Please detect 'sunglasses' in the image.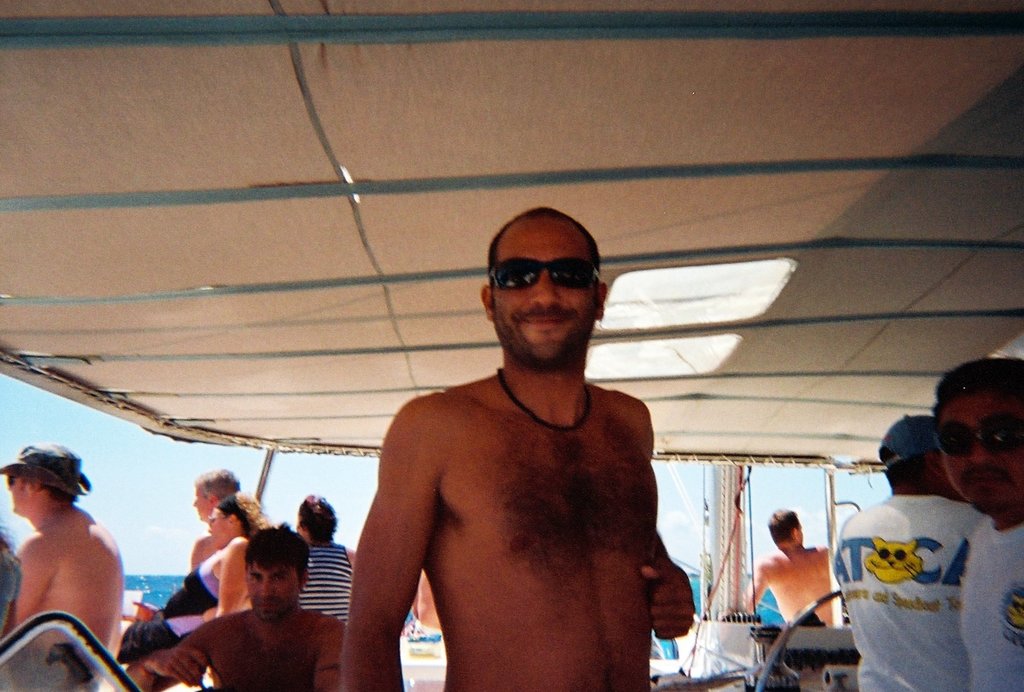
region(487, 260, 602, 292).
